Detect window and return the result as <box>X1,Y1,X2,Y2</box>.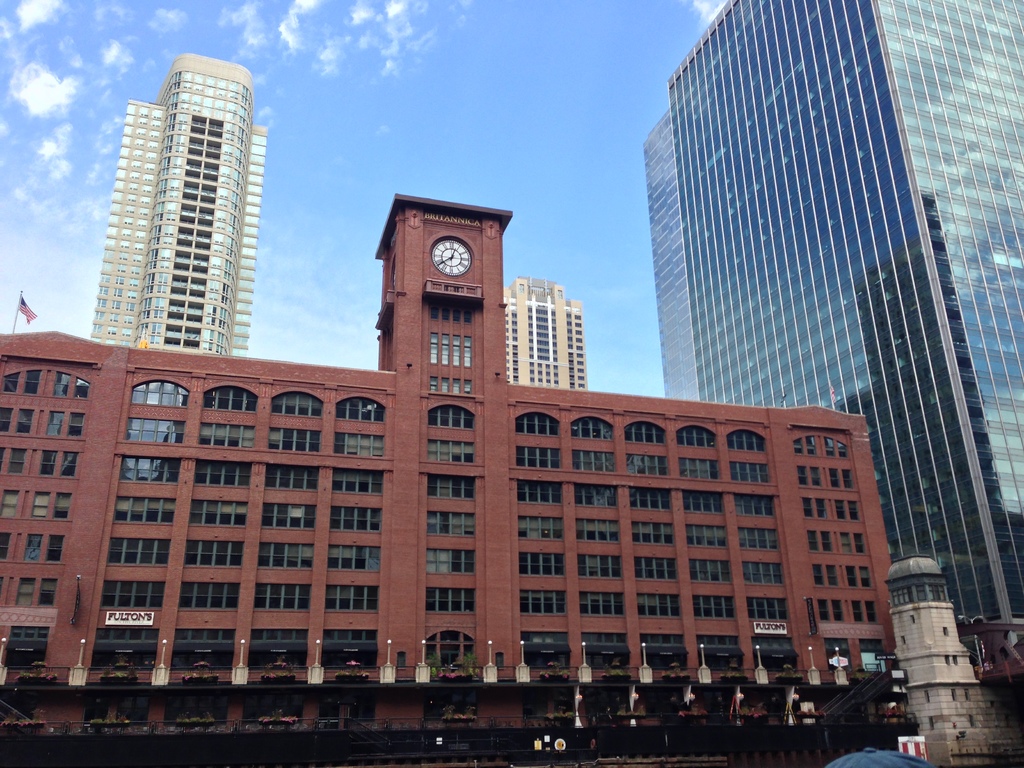
<box>268,426,322,452</box>.
